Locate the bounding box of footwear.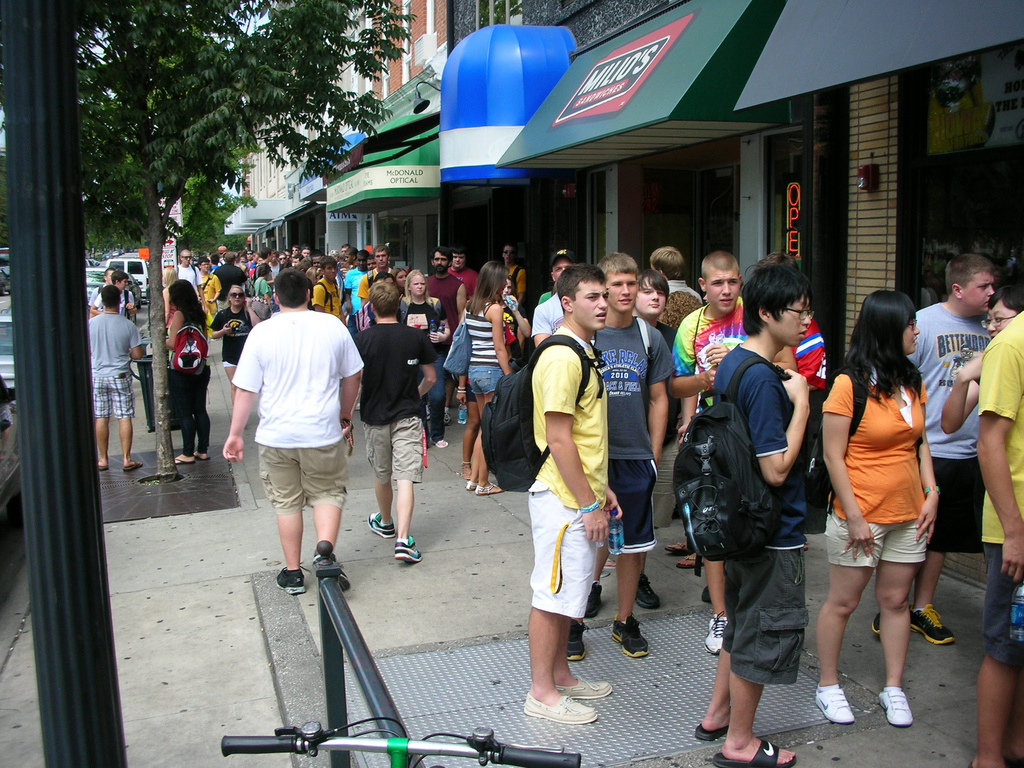
Bounding box: (left=708, top=739, right=799, bottom=767).
